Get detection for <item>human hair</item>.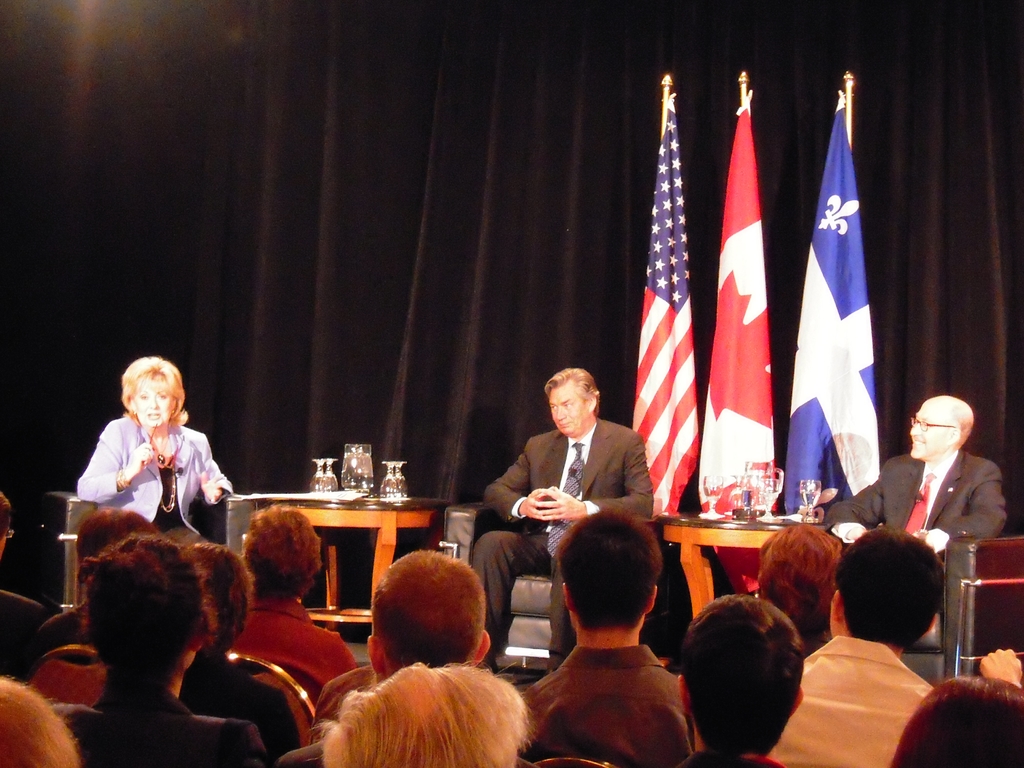
Detection: <bbox>689, 610, 820, 755</bbox>.
